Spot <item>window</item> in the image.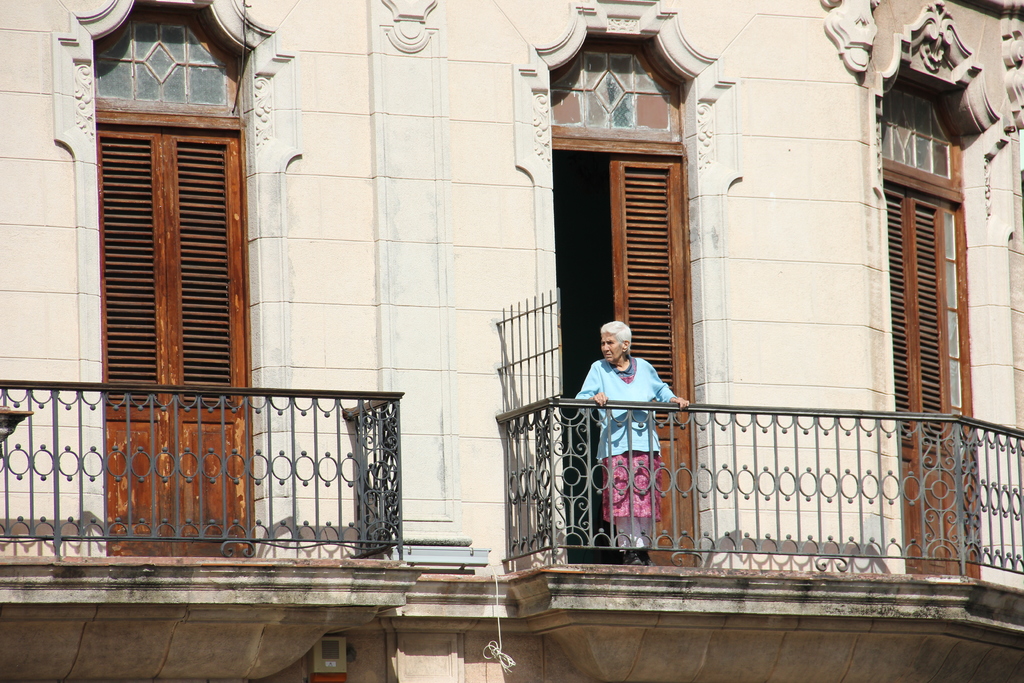
<item>window</item> found at <region>86, 75, 257, 445</region>.
